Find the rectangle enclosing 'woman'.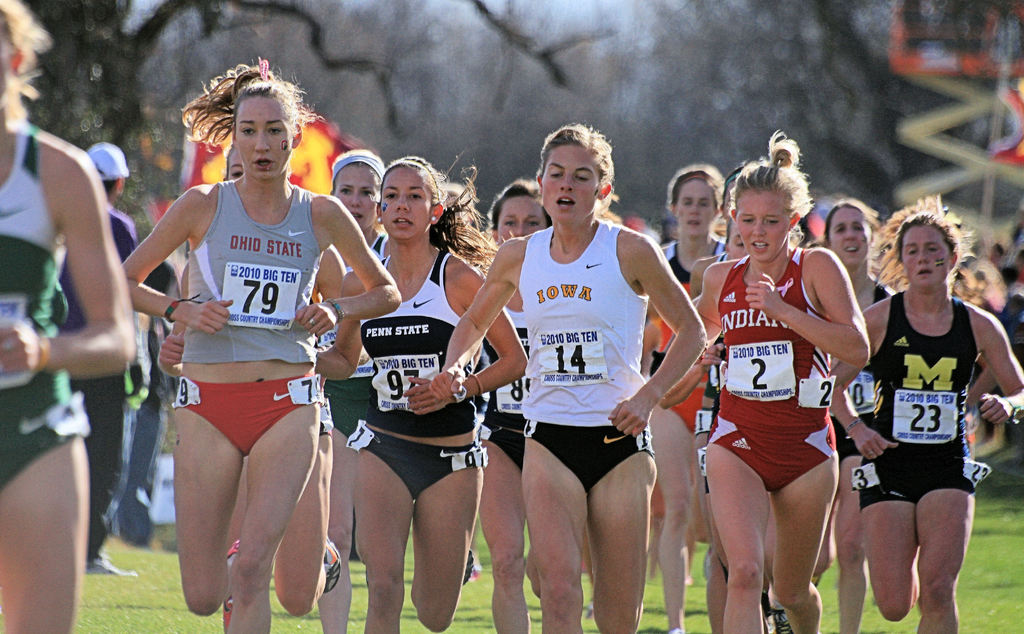
box=[323, 134, 399, 633].
